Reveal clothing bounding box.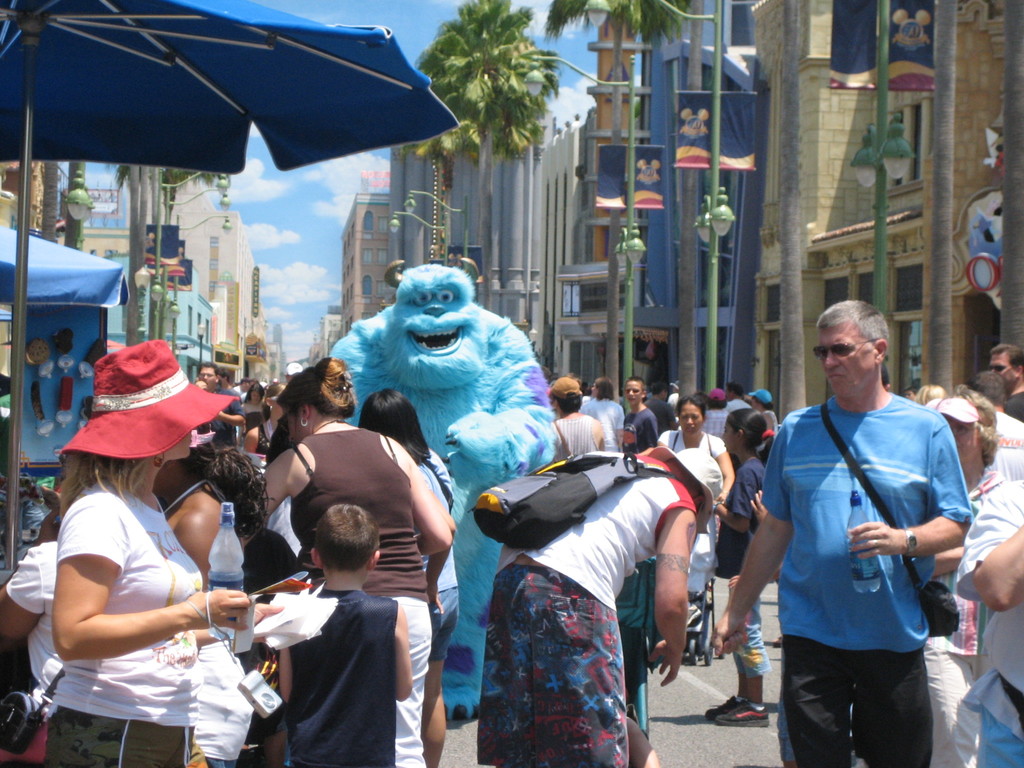
Revealed: detection(723, 457, 771, 669).
